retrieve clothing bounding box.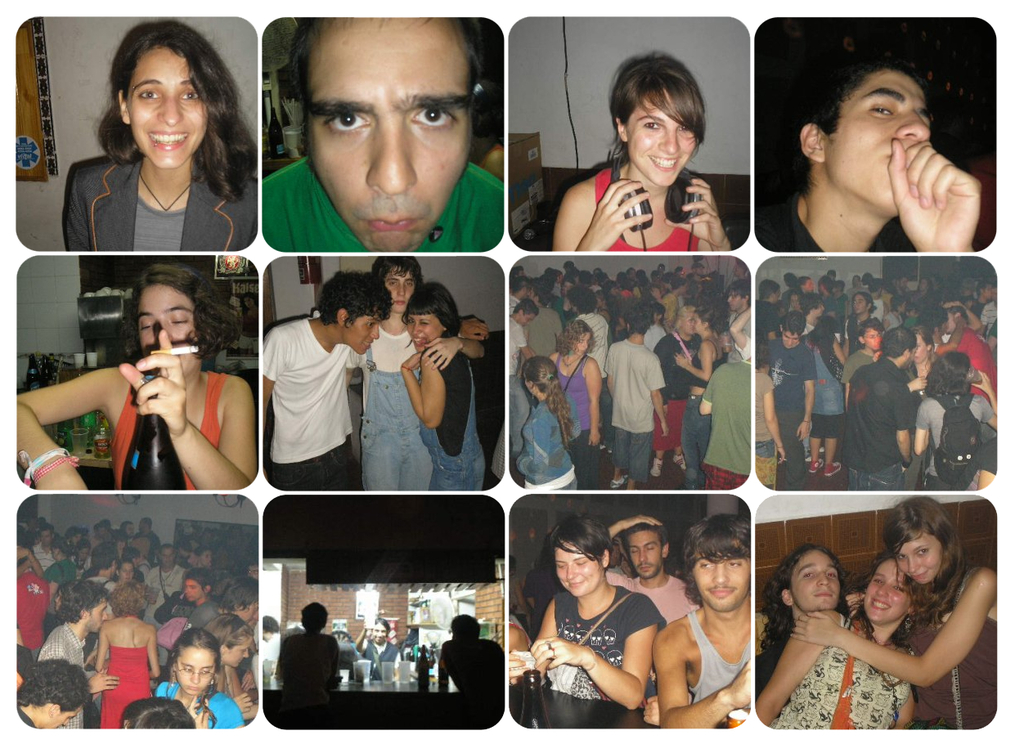
Bounding box: 906,616,995,729.
